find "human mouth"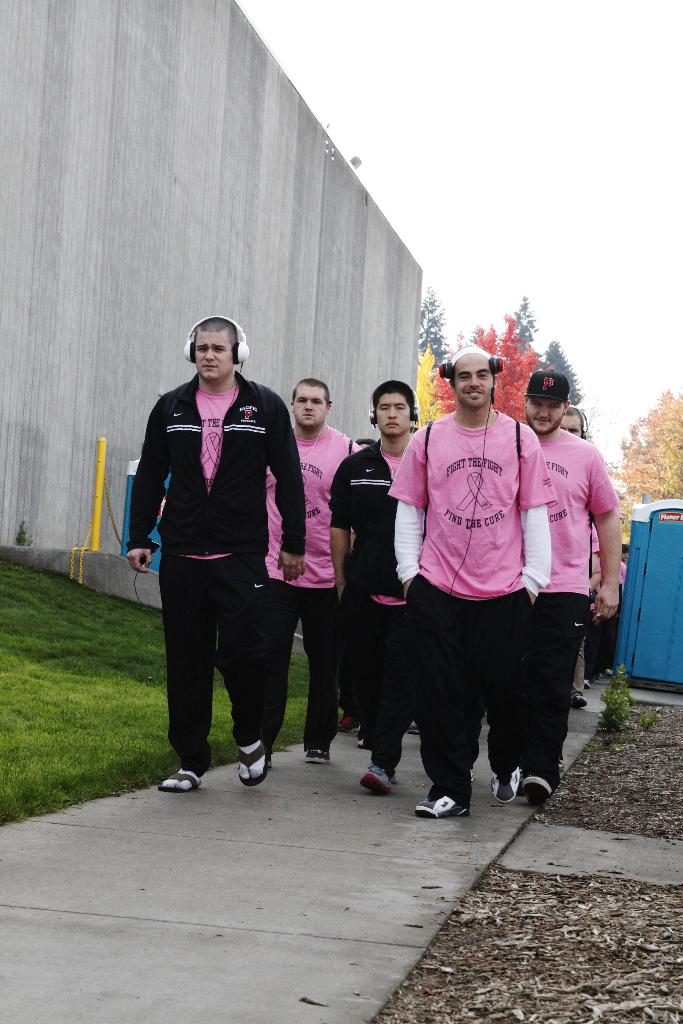
<bbox>384, 421, 404, 428</bbox>
